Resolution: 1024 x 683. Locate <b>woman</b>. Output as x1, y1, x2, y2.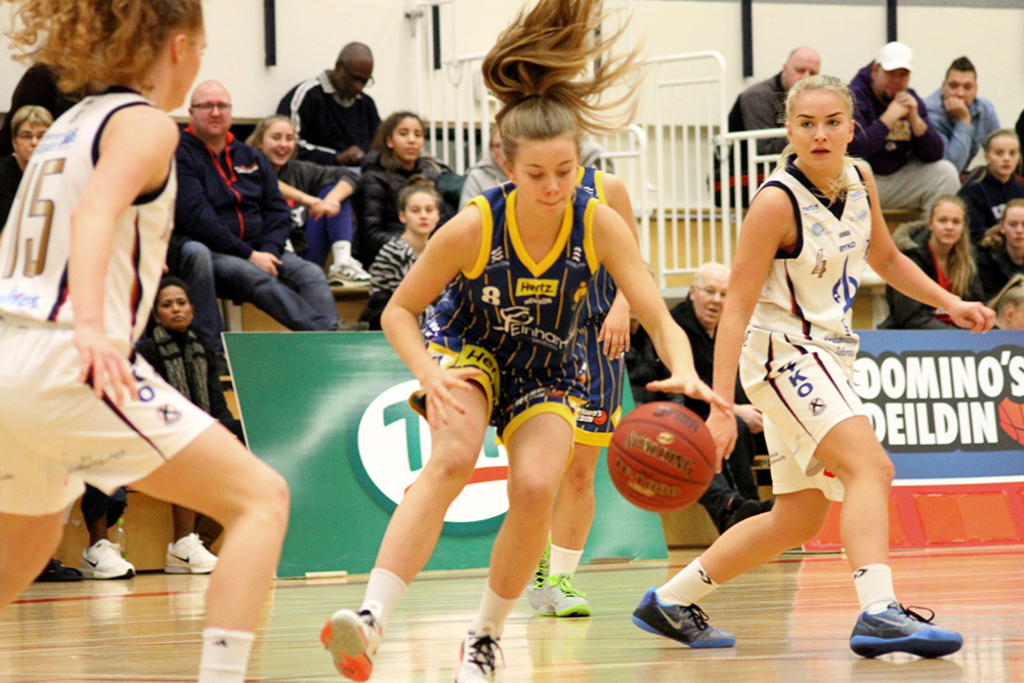
361, 176, 443, 334.
